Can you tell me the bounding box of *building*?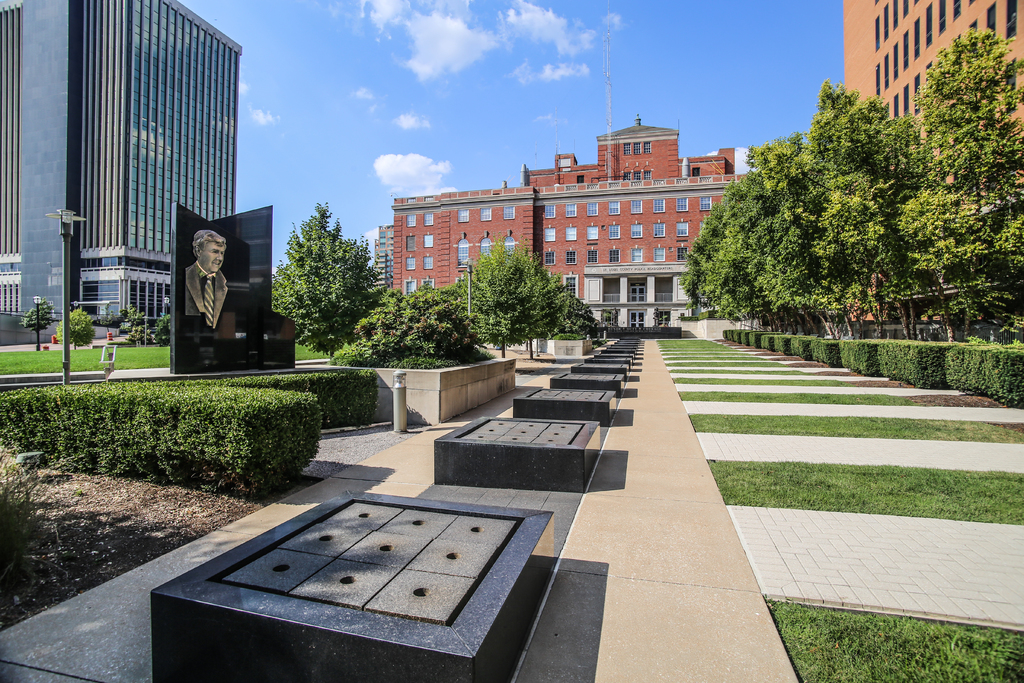
(x1=0, y1=0, x2=242, y2=327).
